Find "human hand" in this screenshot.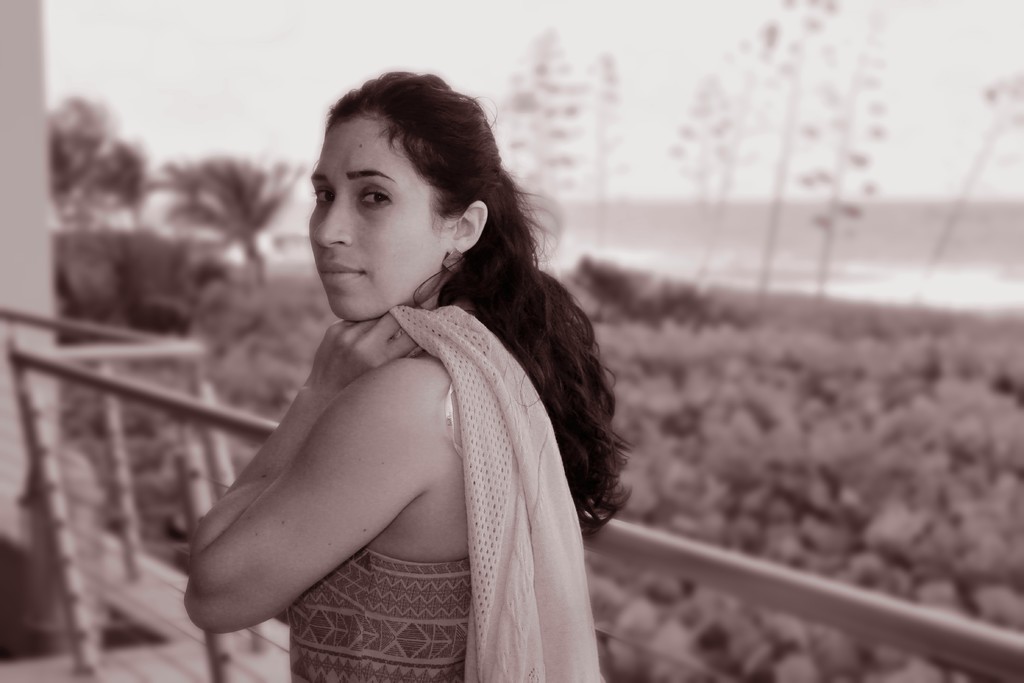
The bounding box for "human hand" is l=310, t=306, r=458, b=390.
